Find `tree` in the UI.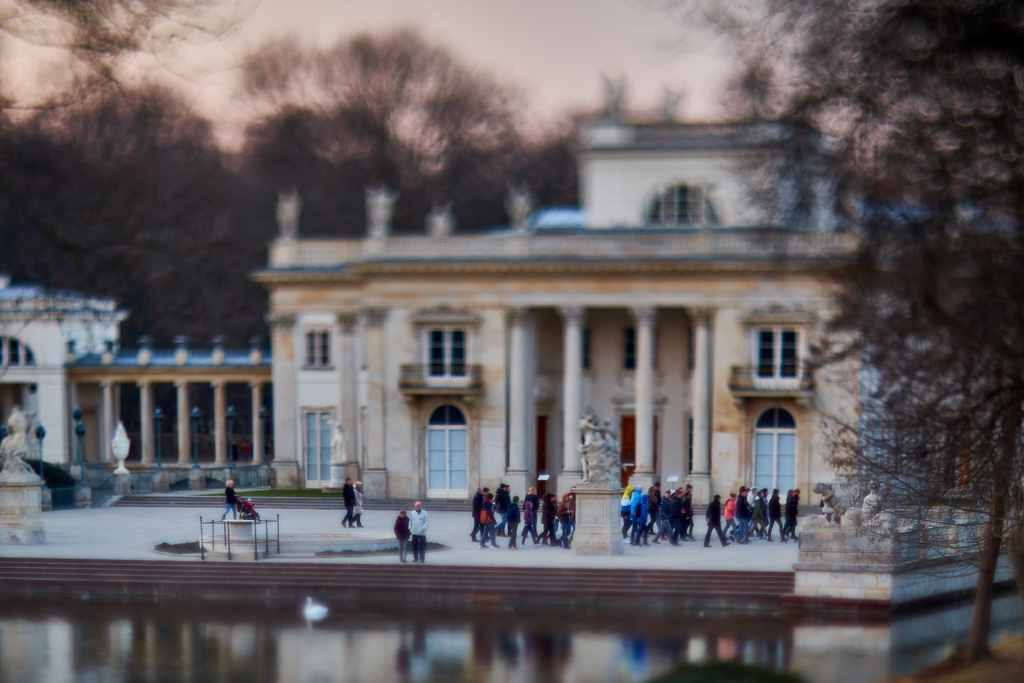
UI element at <bbox>723, 0, 1023, 657</bbox>.
